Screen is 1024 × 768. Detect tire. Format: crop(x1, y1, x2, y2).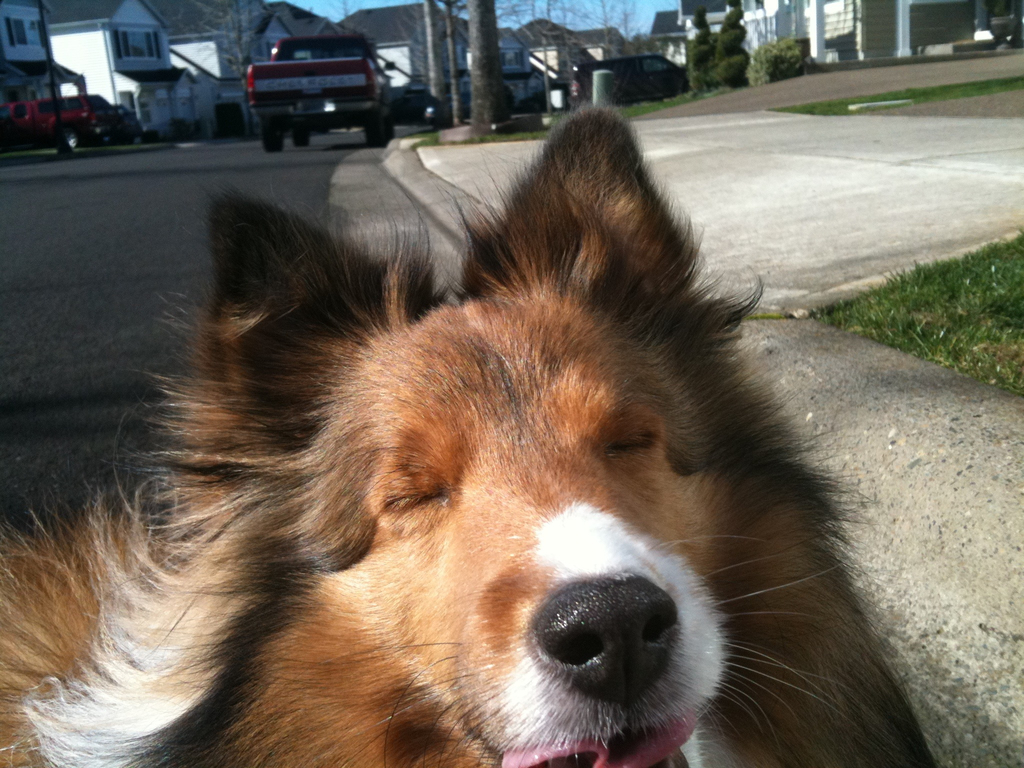
crop(65, 129, 81, 152).
